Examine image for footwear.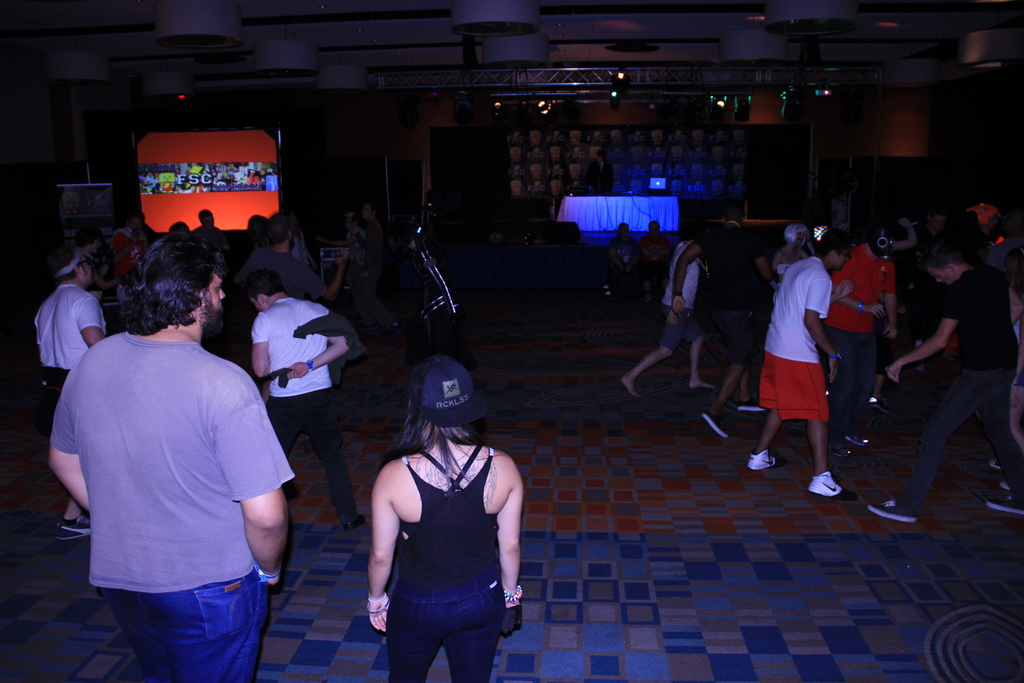
Examination result: 845, 429, 866, 446.
